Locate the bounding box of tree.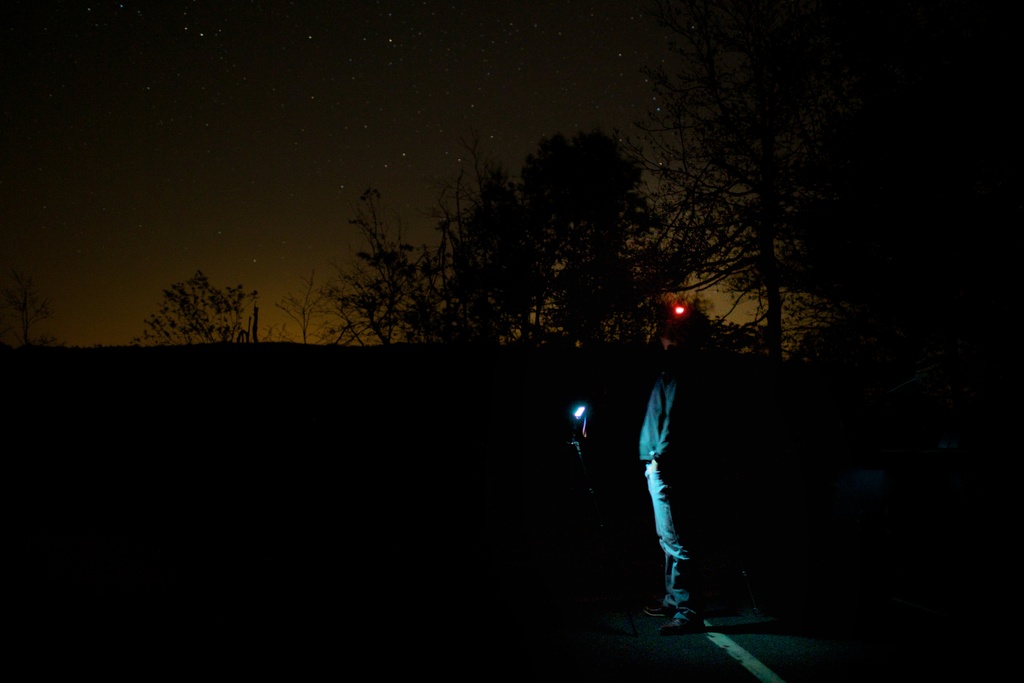
Bounding box: (282,273,321,347).
